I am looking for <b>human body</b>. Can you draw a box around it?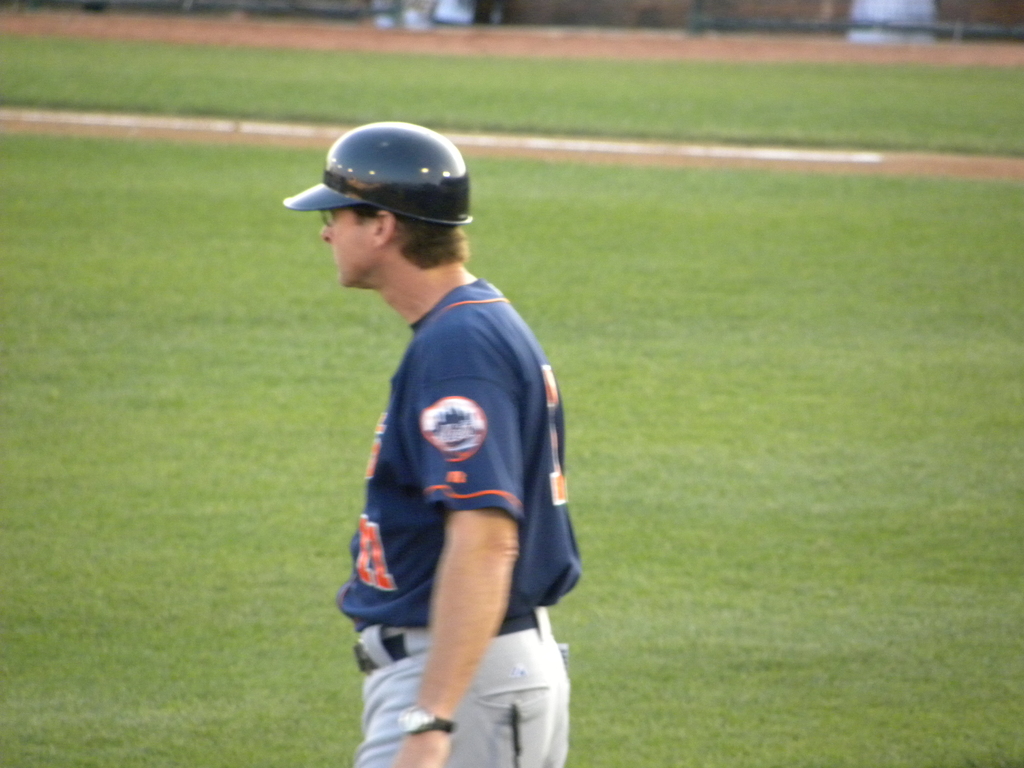
Sure, the bounding box is bbox=(278, 122, 594, 767).
